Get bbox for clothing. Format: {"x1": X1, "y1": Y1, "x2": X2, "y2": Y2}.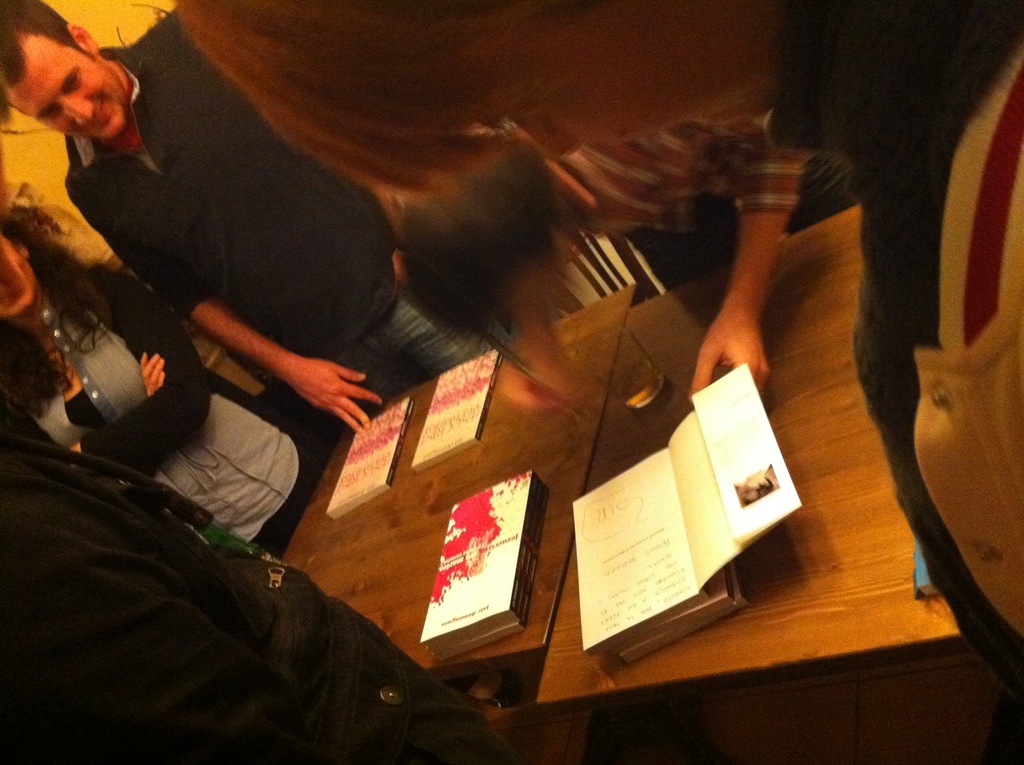
{"x1": 65, "y1": 2, "x2": 488, "y2": 415}.
